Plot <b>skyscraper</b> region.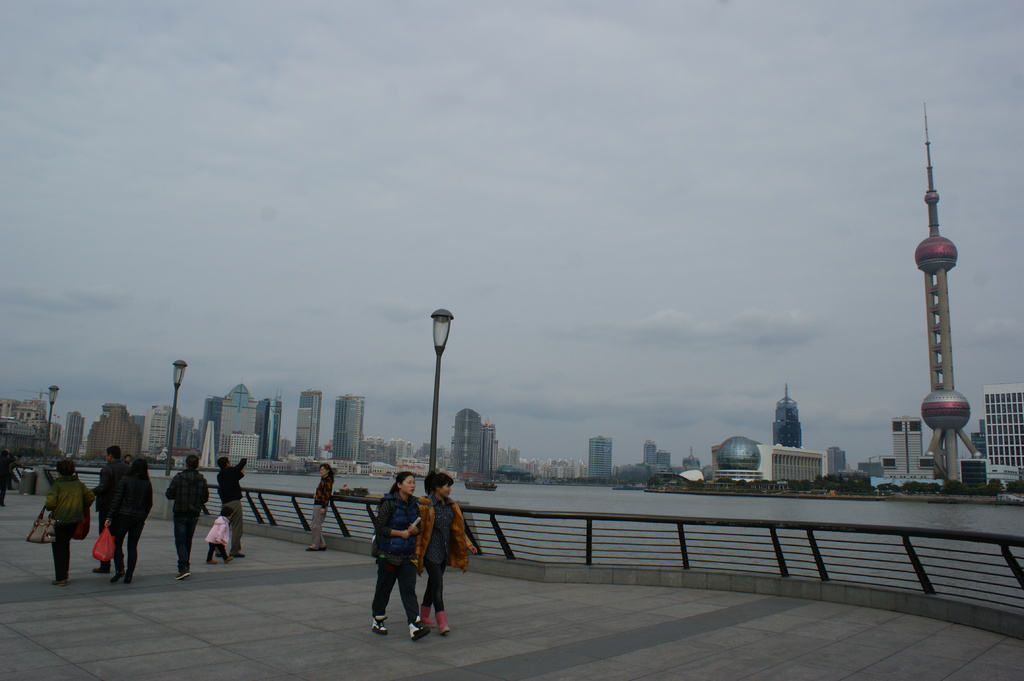
Plotted at x1=183 y1=382 x2=279 y2=467.
